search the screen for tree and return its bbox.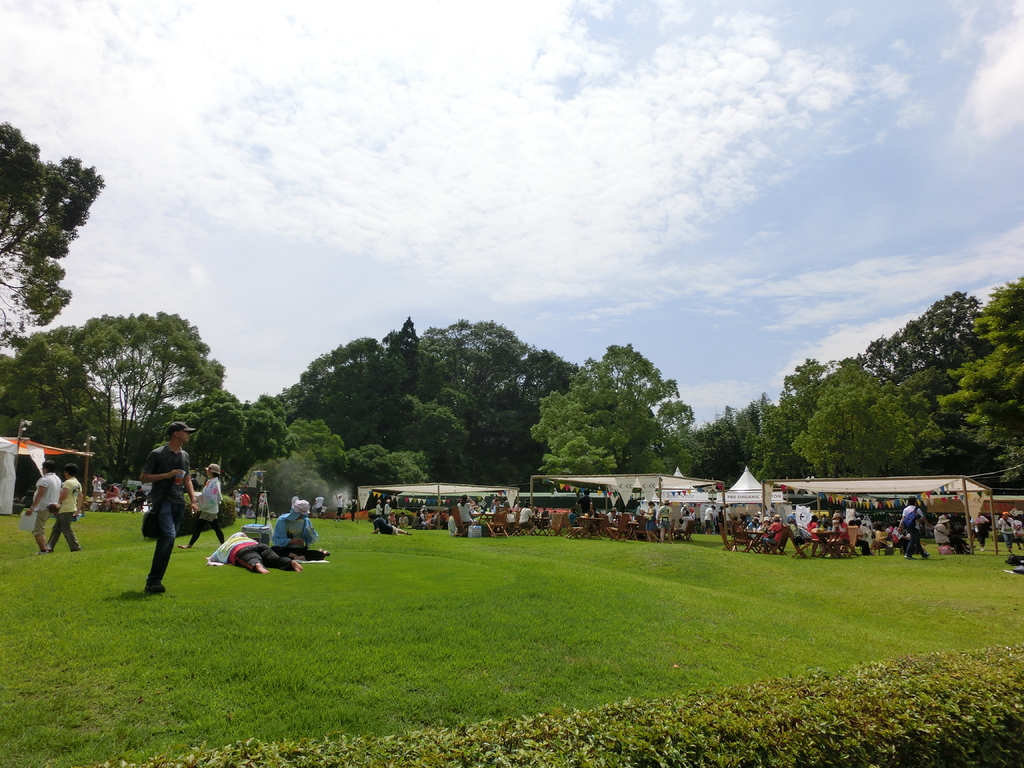
Found: [0,113,104,333].
